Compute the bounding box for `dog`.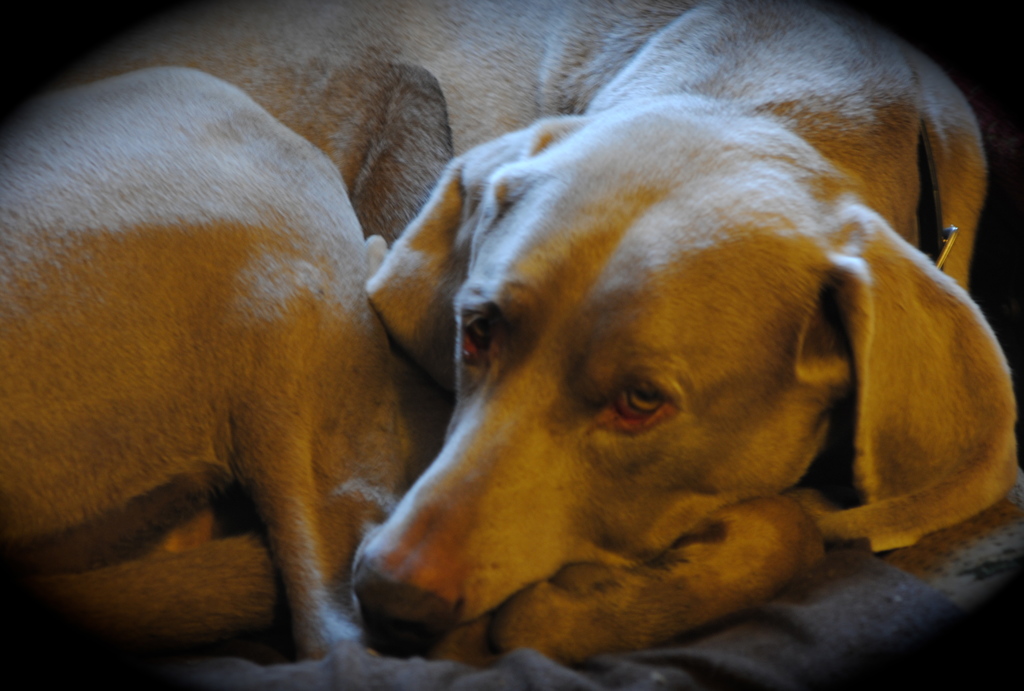
bbox=[51, 0, 1018, 676].
